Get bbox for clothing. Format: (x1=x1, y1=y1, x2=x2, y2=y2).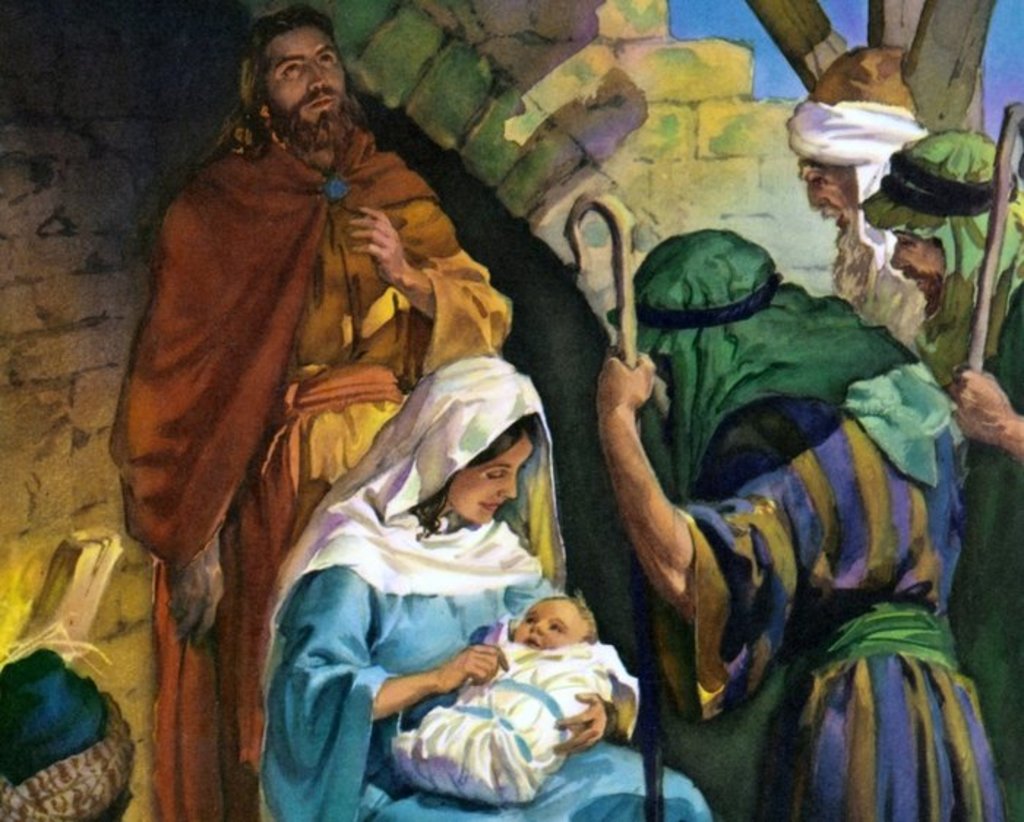
(x1=265, y1=355, x2=708, y2=821).
